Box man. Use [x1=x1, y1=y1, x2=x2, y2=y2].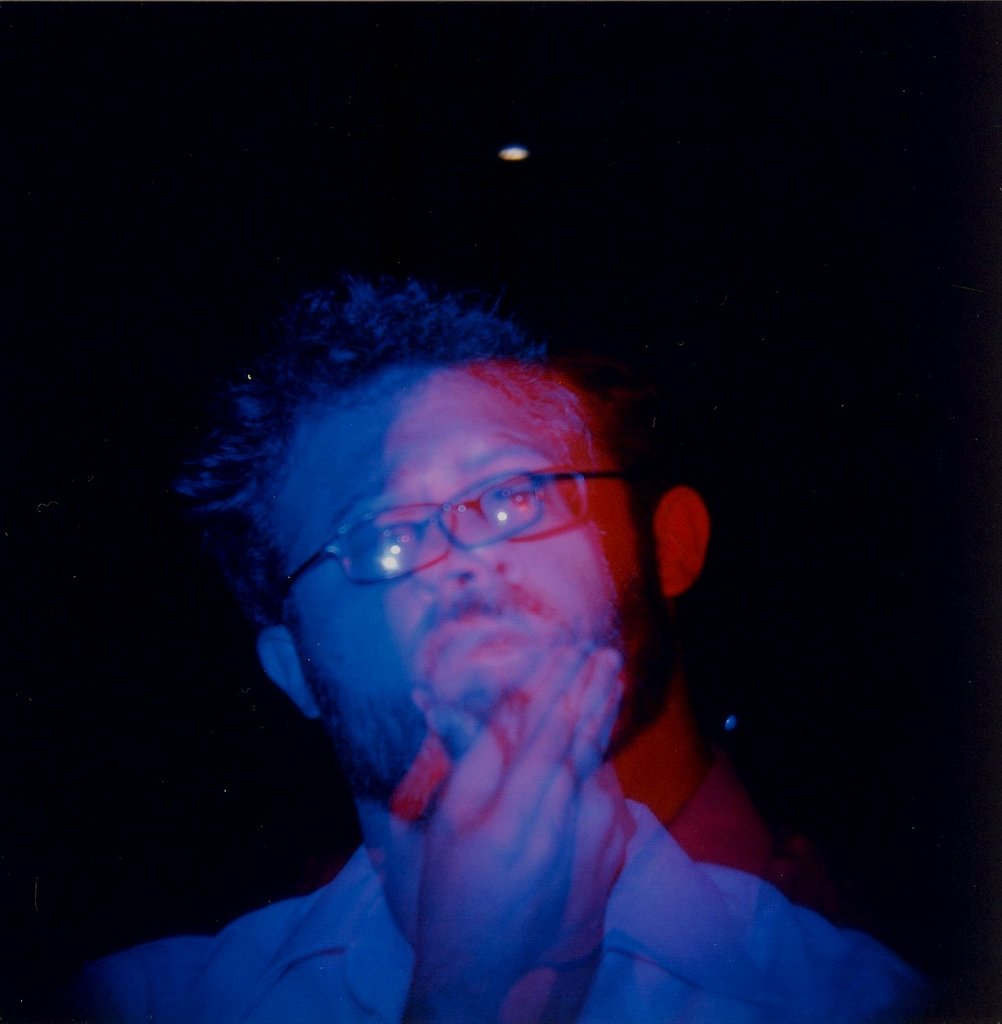
[x1=48, y1=240, x2=910, y2=1021].
